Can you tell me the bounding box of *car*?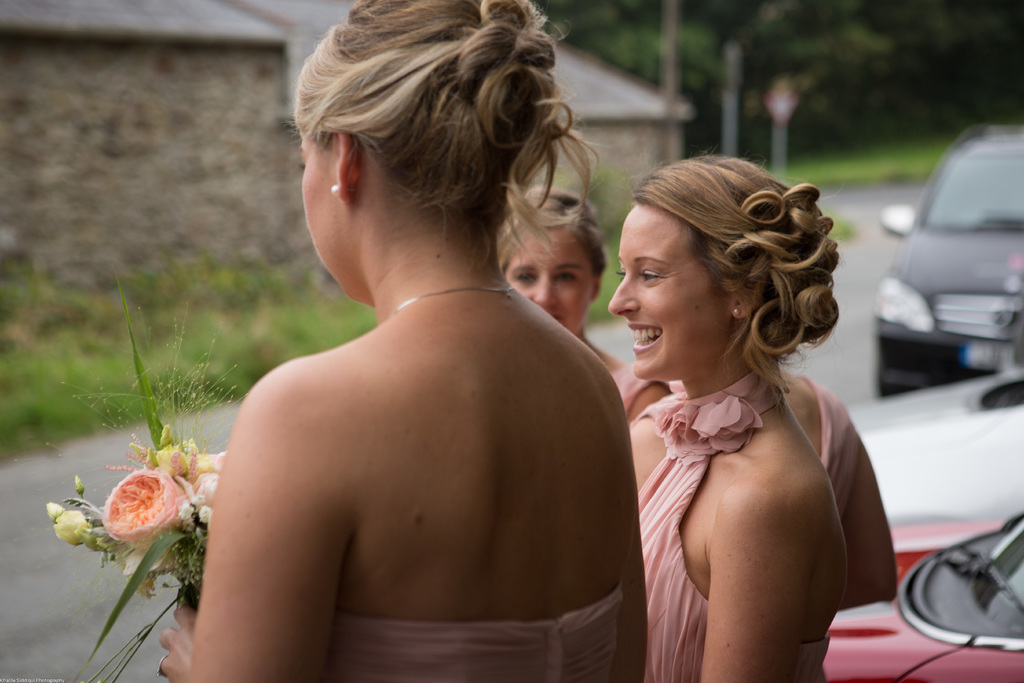
{"x1": 886, "y1": 126, "x2": 1014, "y2": 402}.
